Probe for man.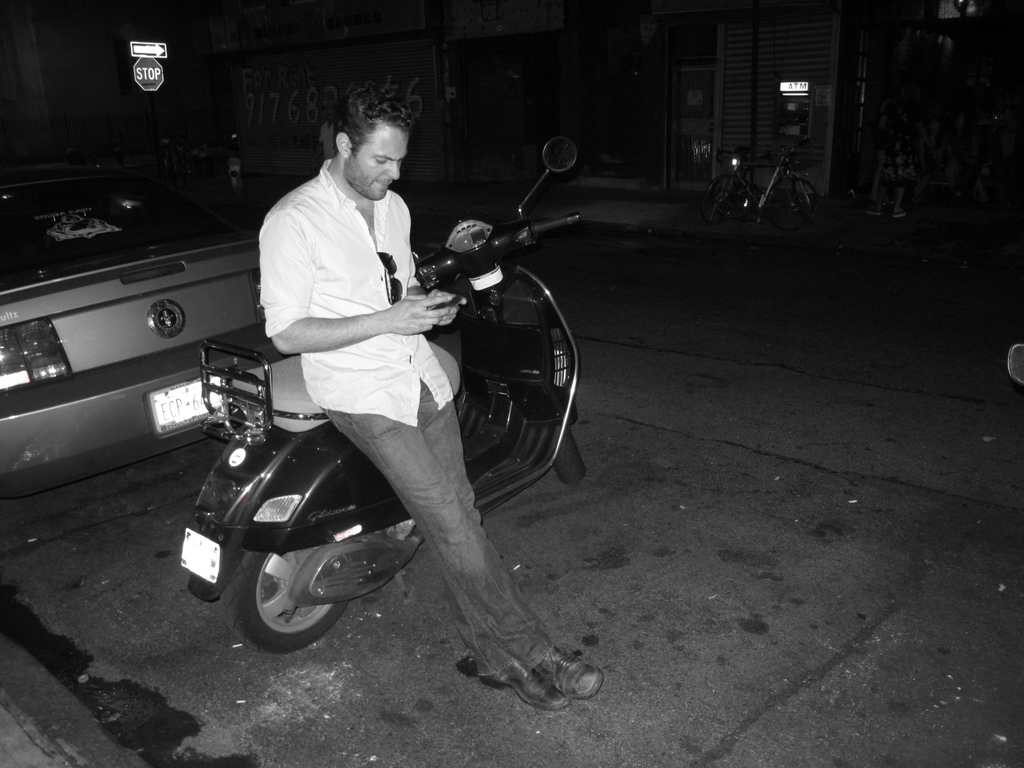
Probe result: x1=237, y1=99, x2=535, y2=660.
